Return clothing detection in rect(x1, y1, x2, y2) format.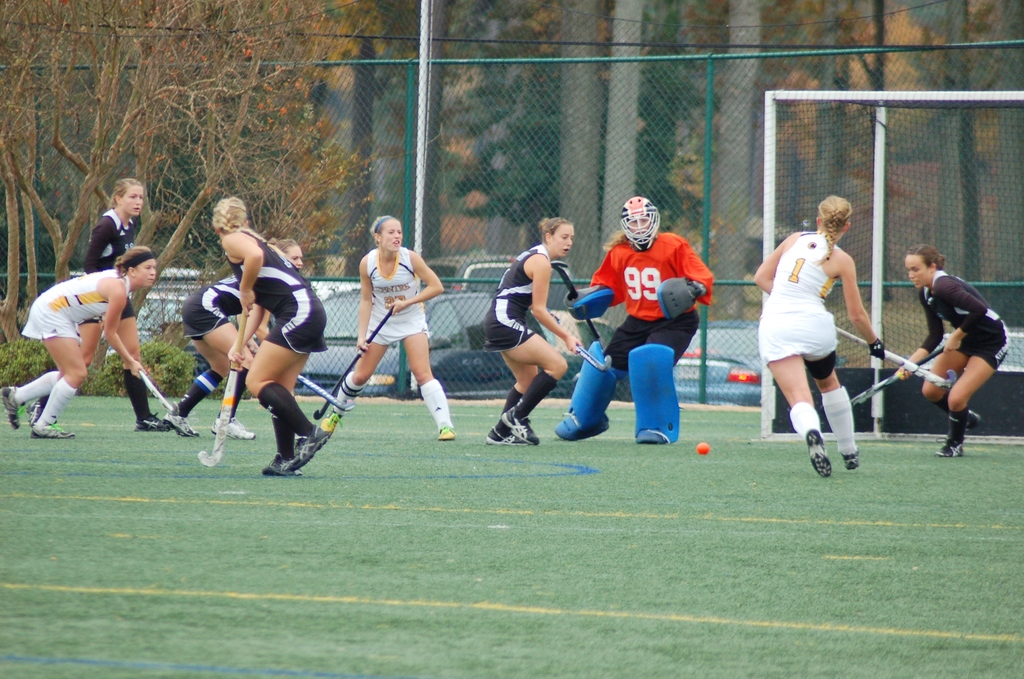
rect(17, 258, 133, 340).
